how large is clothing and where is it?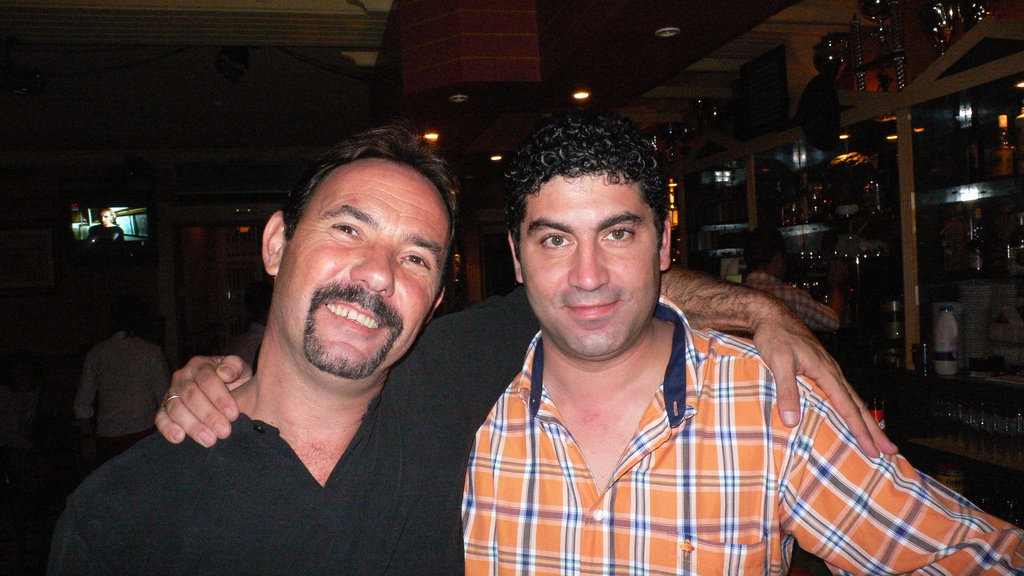
Bounding box: x1=740, y1=277, x2=842, y2=335.
